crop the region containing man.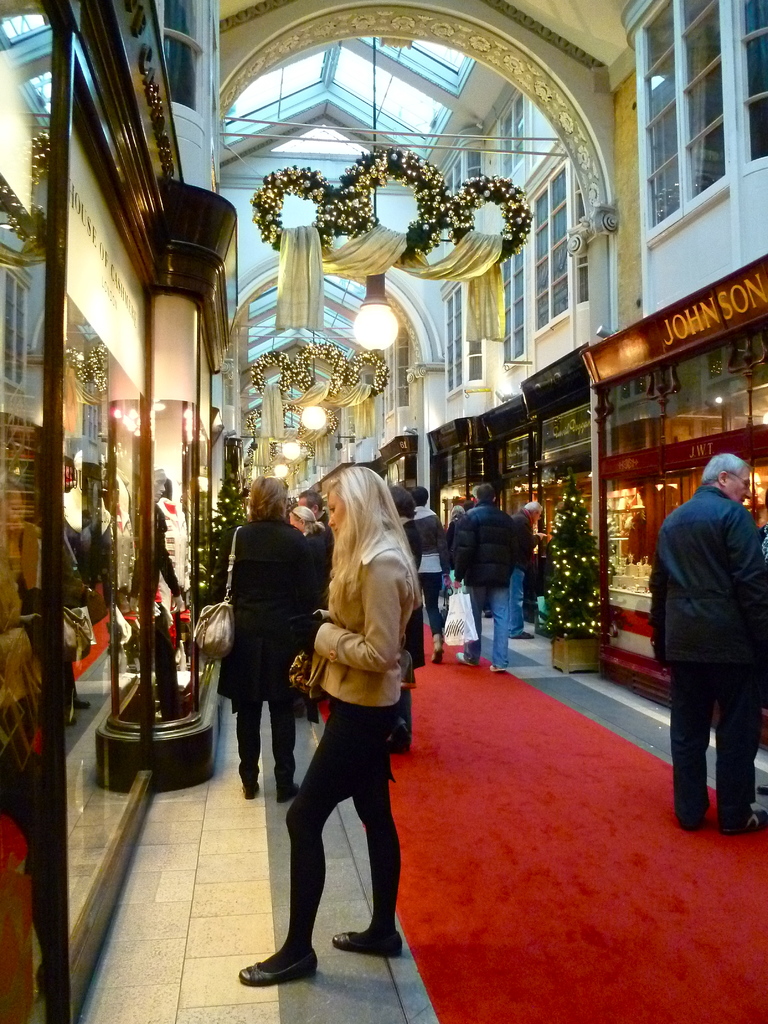
Crop region: x1=506, y1=499, x2=548, y2=641.
